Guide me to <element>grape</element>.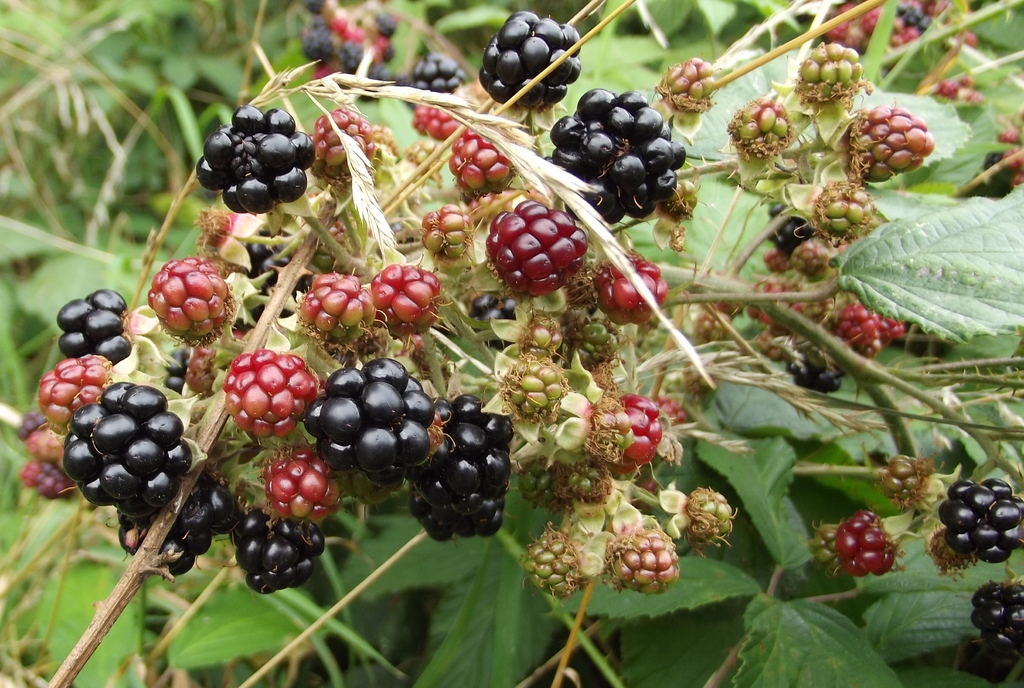
Guidance: bbox=[788, 353, 839, 389].
